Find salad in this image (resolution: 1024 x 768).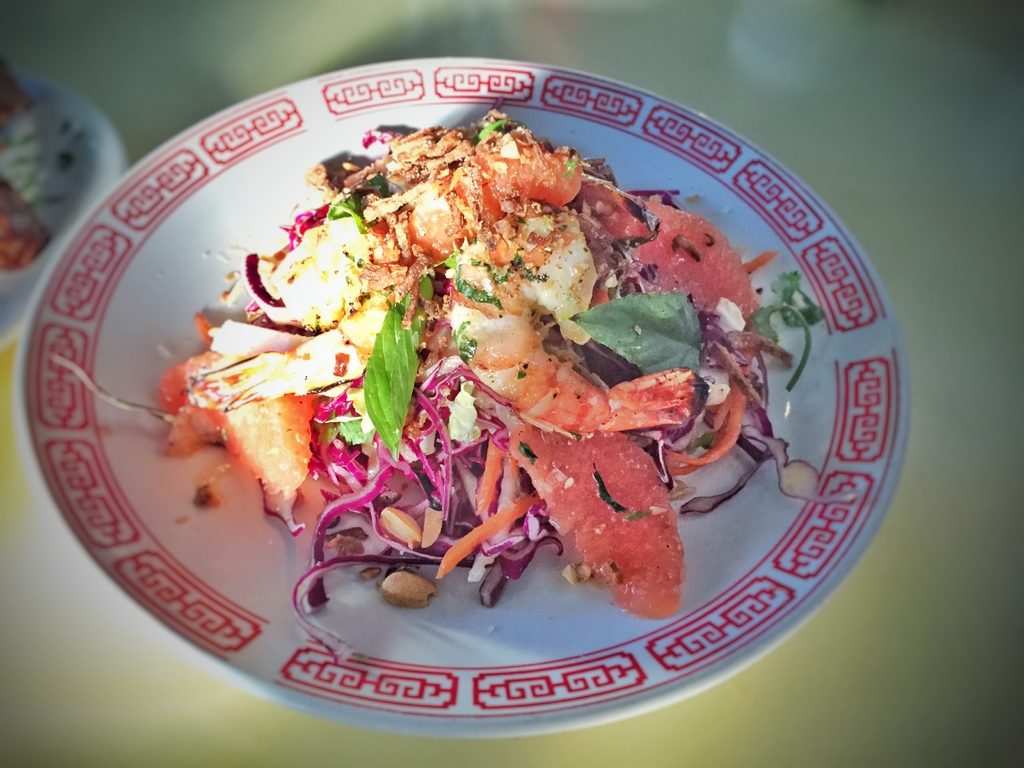
bbox=(138, 129, 805, 648).
